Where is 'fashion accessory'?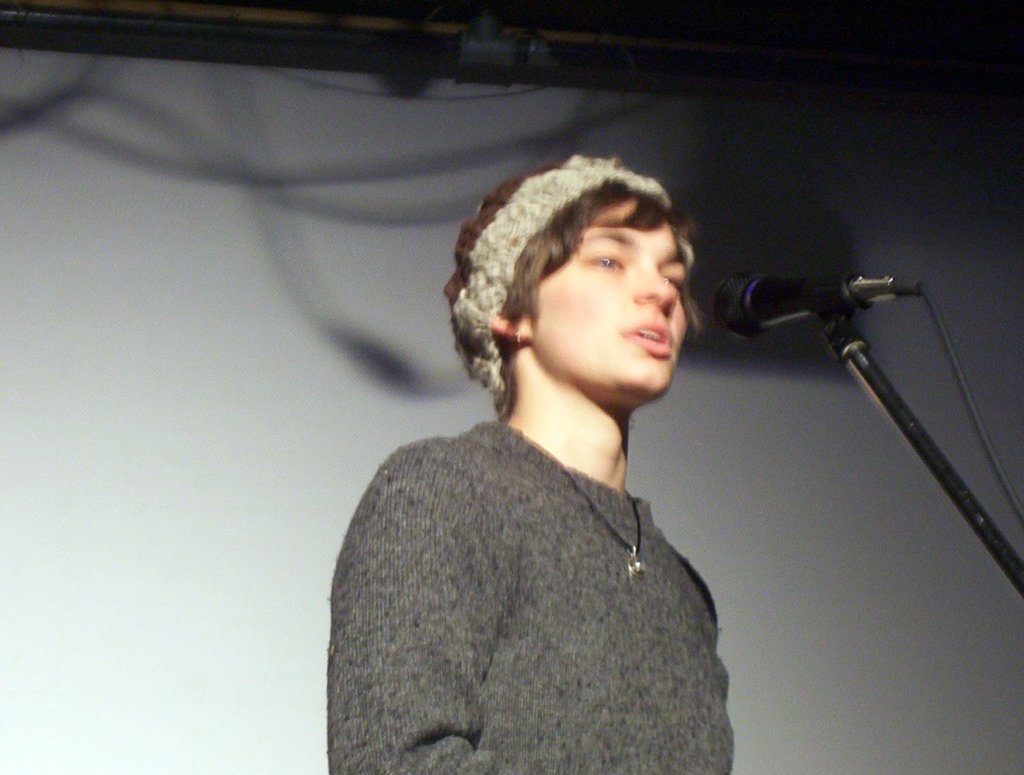
locate(563, 466, 643, 580).
